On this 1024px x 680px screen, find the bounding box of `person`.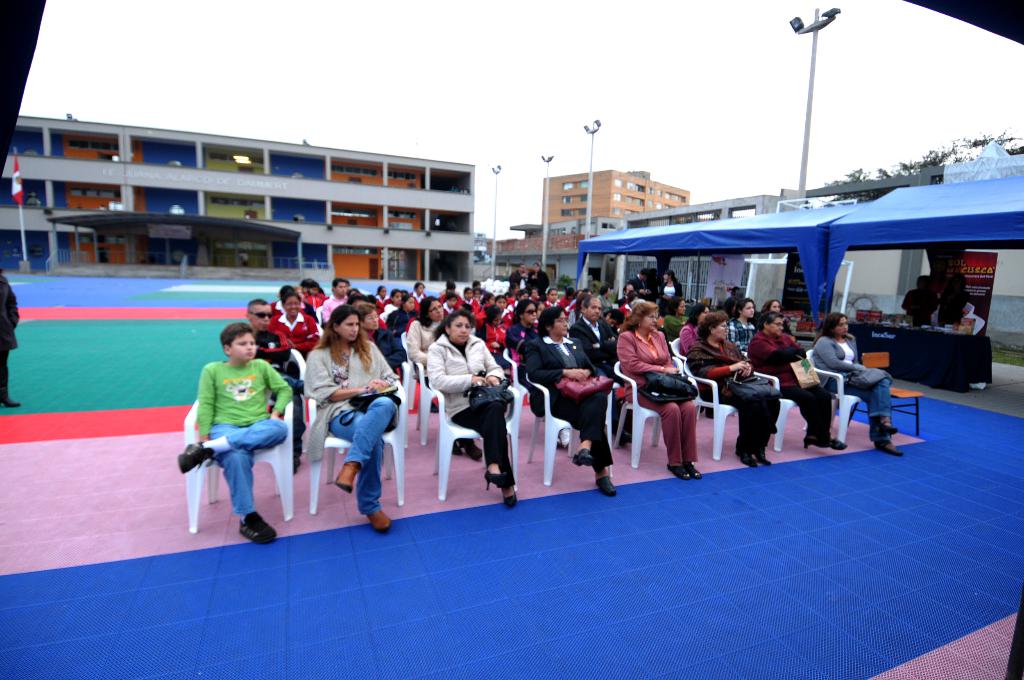
Bounding box: x1=939, y1=265, x2=974, y2=320.
